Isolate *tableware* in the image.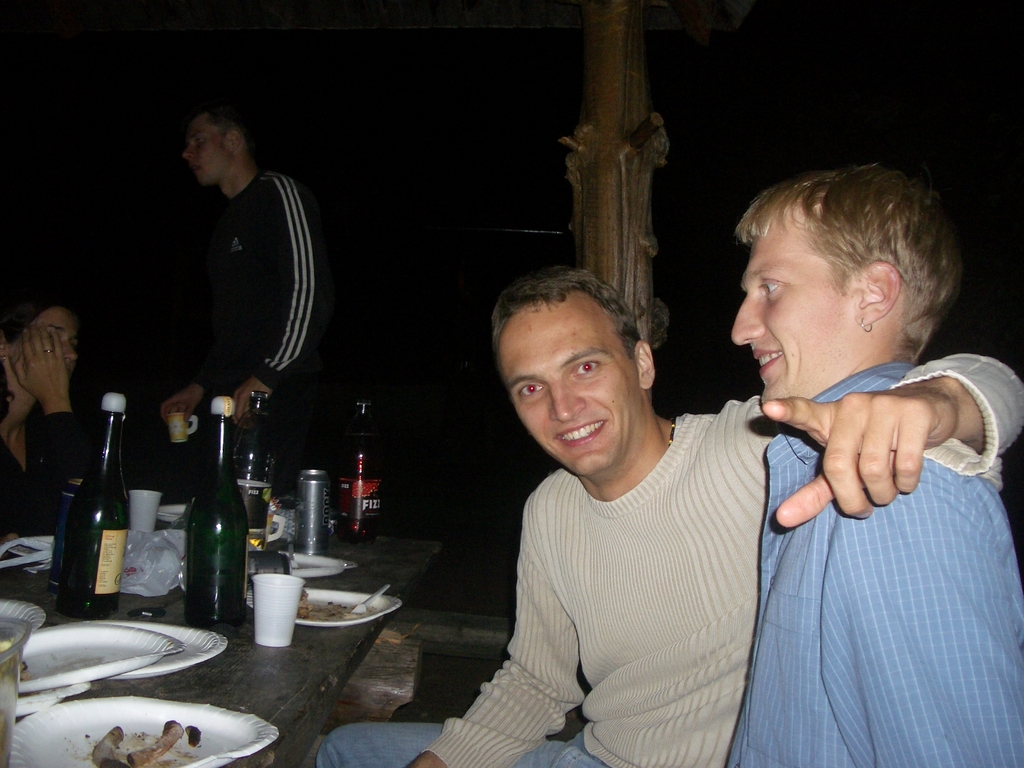
Isolated region: x1=3, y1=694, x2=278, y2=767.
